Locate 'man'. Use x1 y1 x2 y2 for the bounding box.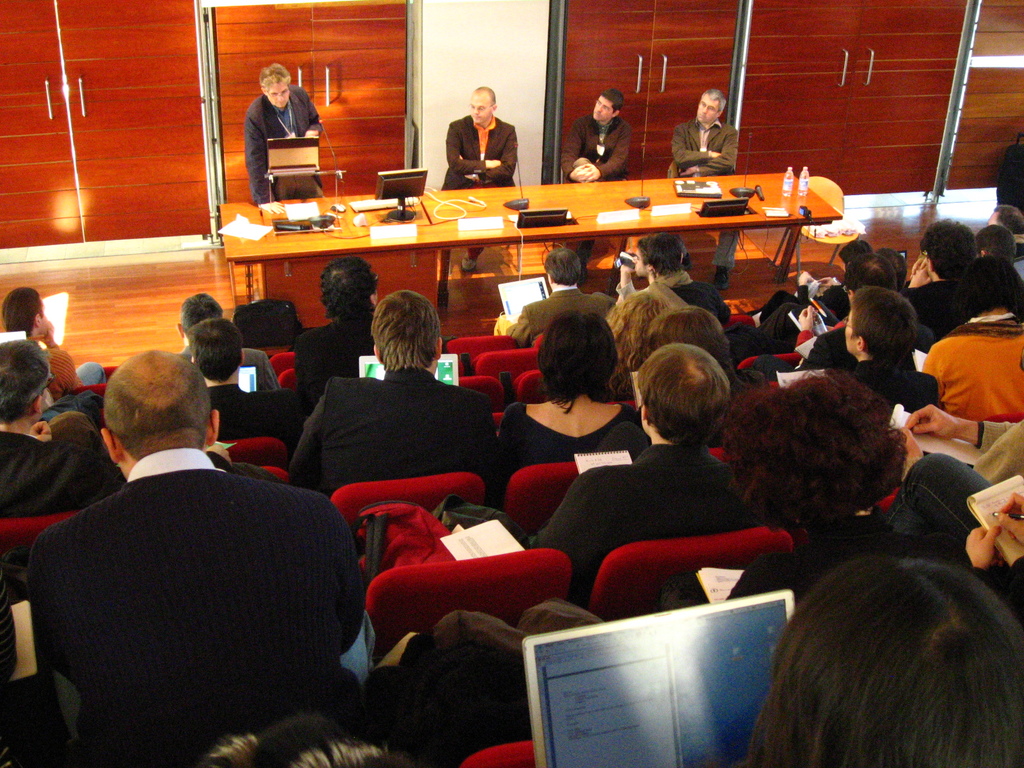
243 71 322 225.
